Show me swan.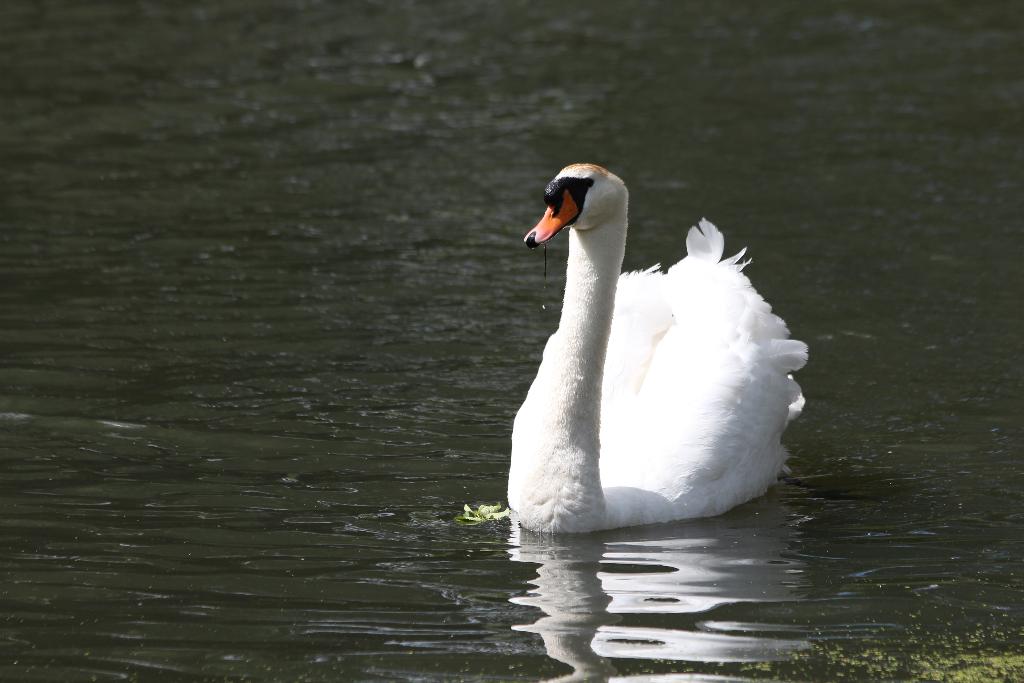
swan is here: [498, 156, 809, 530].
